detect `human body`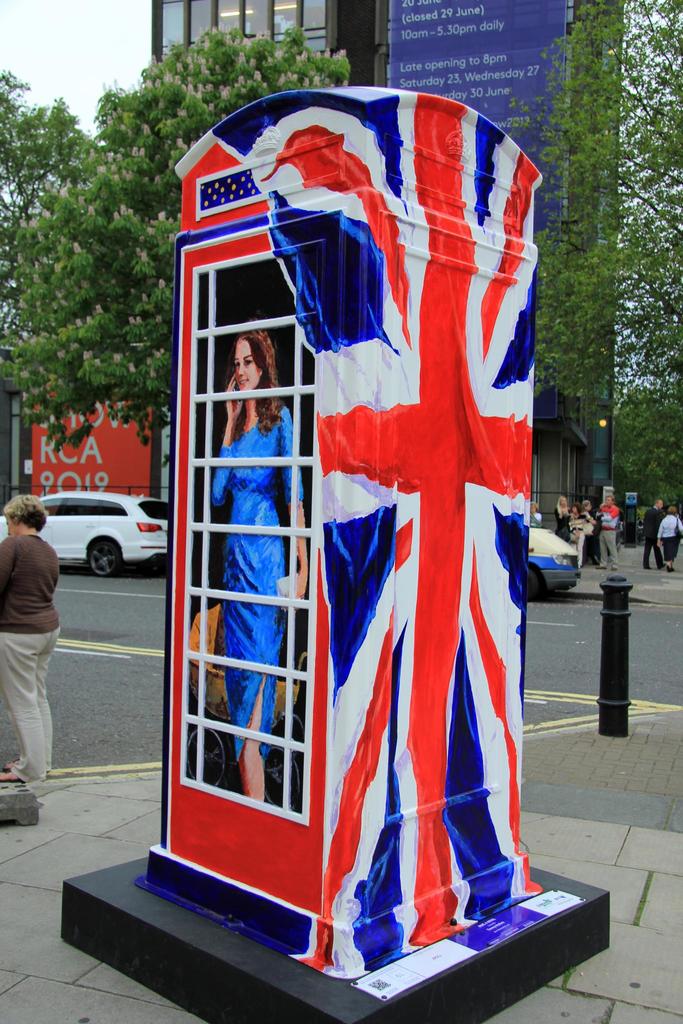
region(163, 24, 543, 1016)
